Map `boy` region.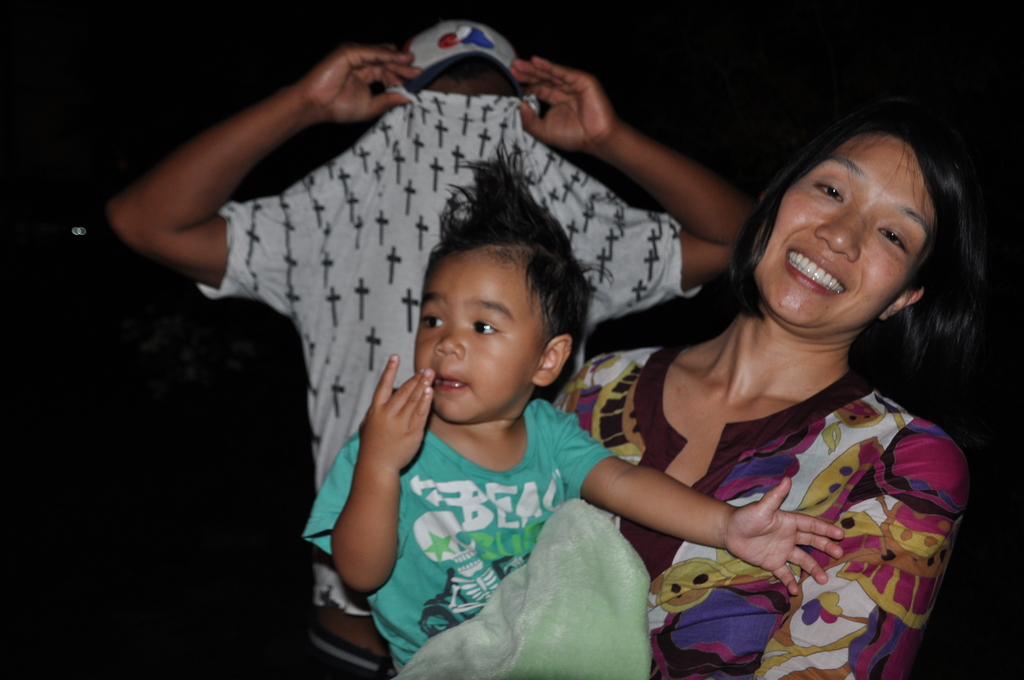
Mapped to left=306, top=137, right=844, bottom=675.
